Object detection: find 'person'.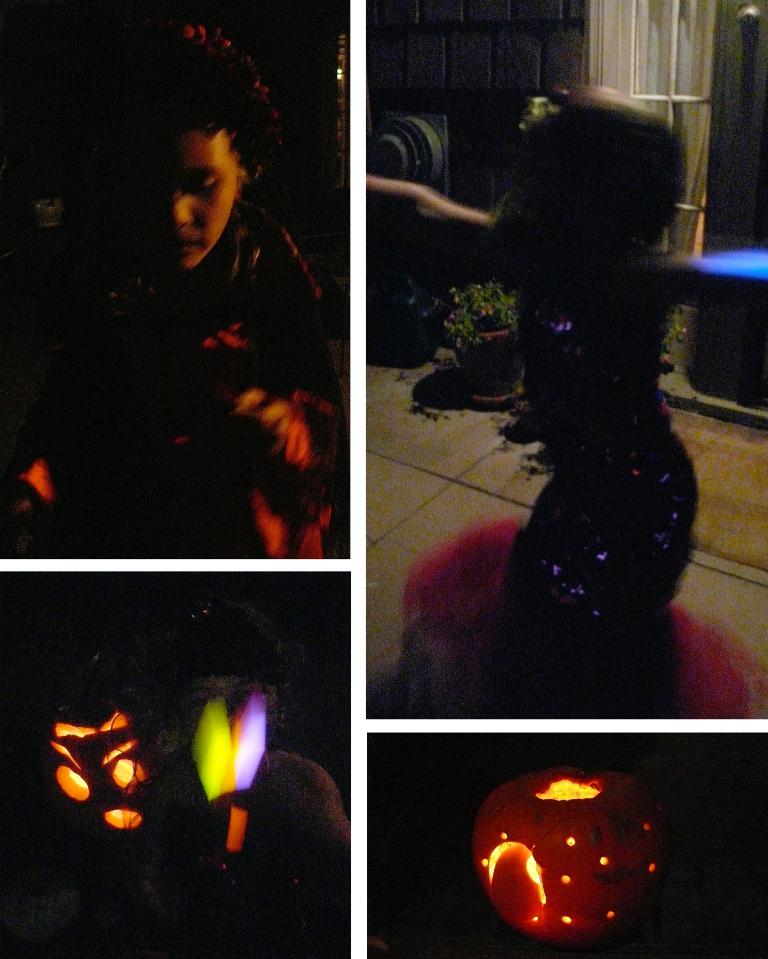
{"left": 320, "top": 93, "right": 707, "bottom": 673}.
